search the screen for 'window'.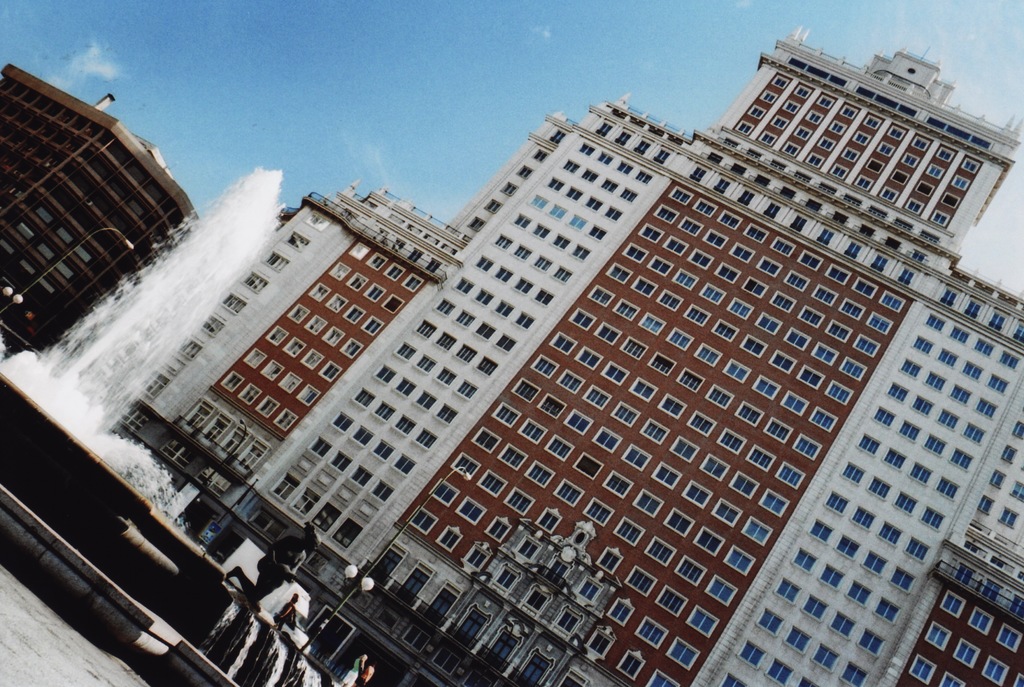
Found at select_region(536, 286, 552, 303).
